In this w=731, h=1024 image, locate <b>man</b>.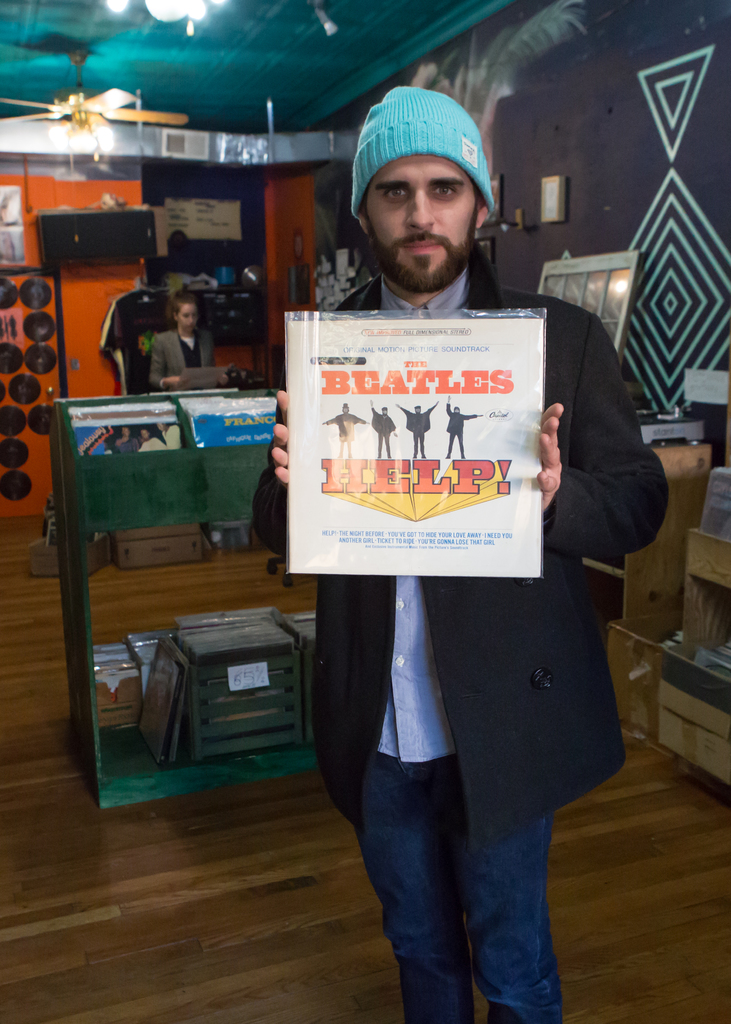
Bounding box: 247/103/656/970.
